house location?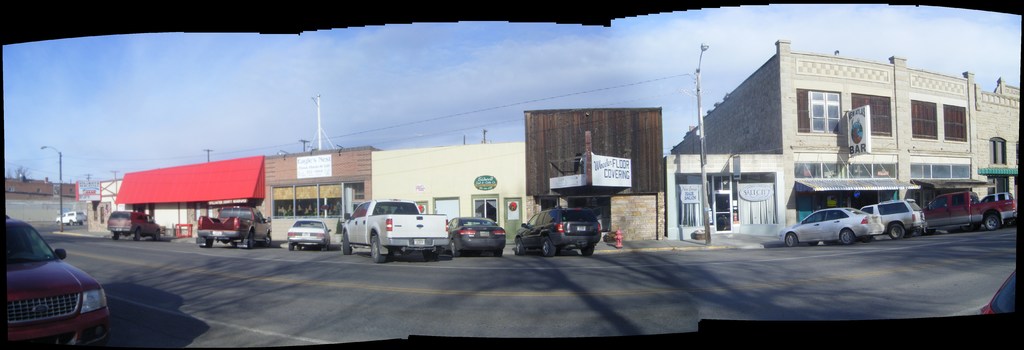
x1=671, y1=40, x2=1000, y2=219
